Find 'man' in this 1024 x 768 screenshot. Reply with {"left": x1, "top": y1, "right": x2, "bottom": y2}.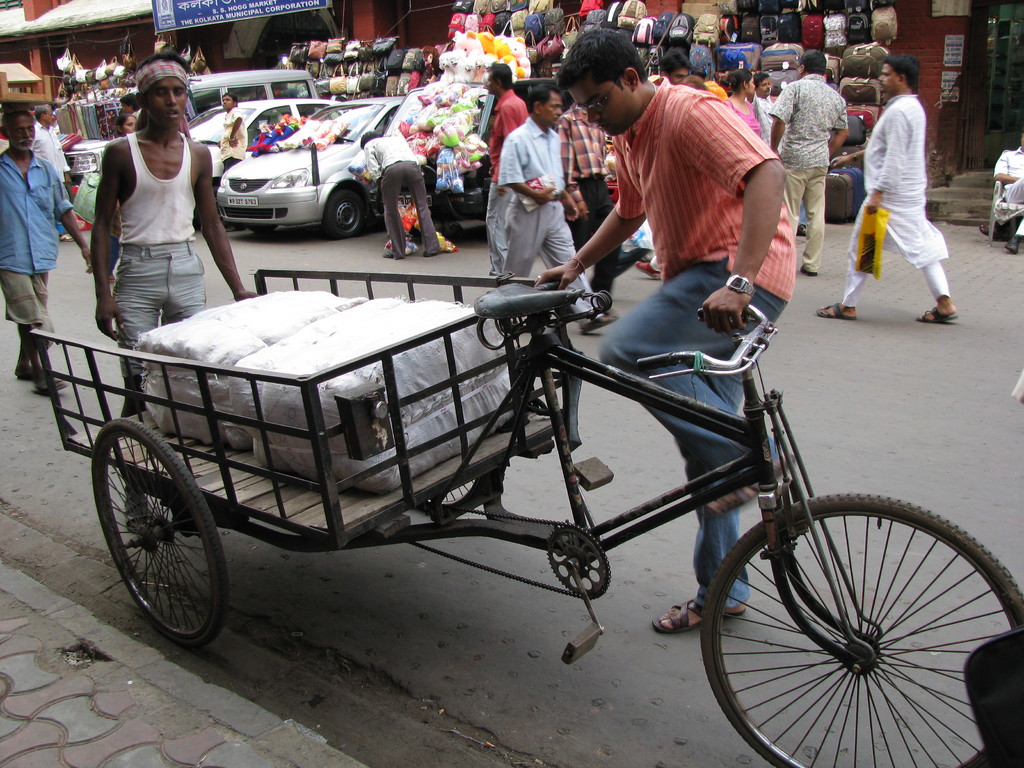
{"left": 219, "top": 91, "right": 248, "bottom": 170}.
